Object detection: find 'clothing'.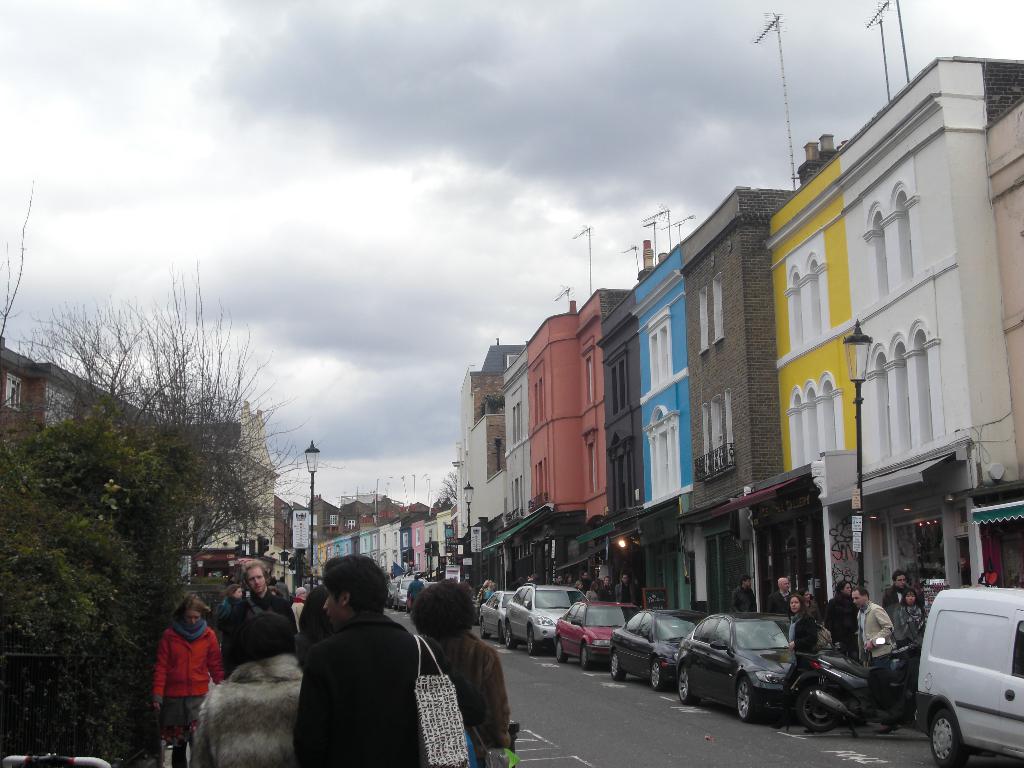
region(828, 591, 866, 650).
